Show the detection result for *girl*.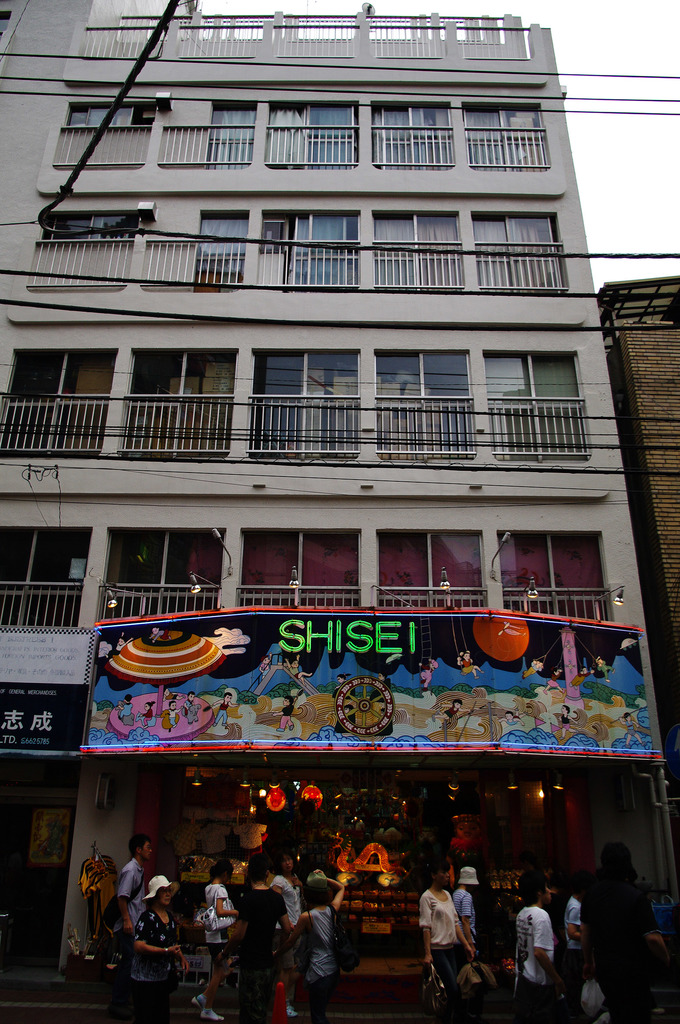
crop(190, 859, 256, 1023).
